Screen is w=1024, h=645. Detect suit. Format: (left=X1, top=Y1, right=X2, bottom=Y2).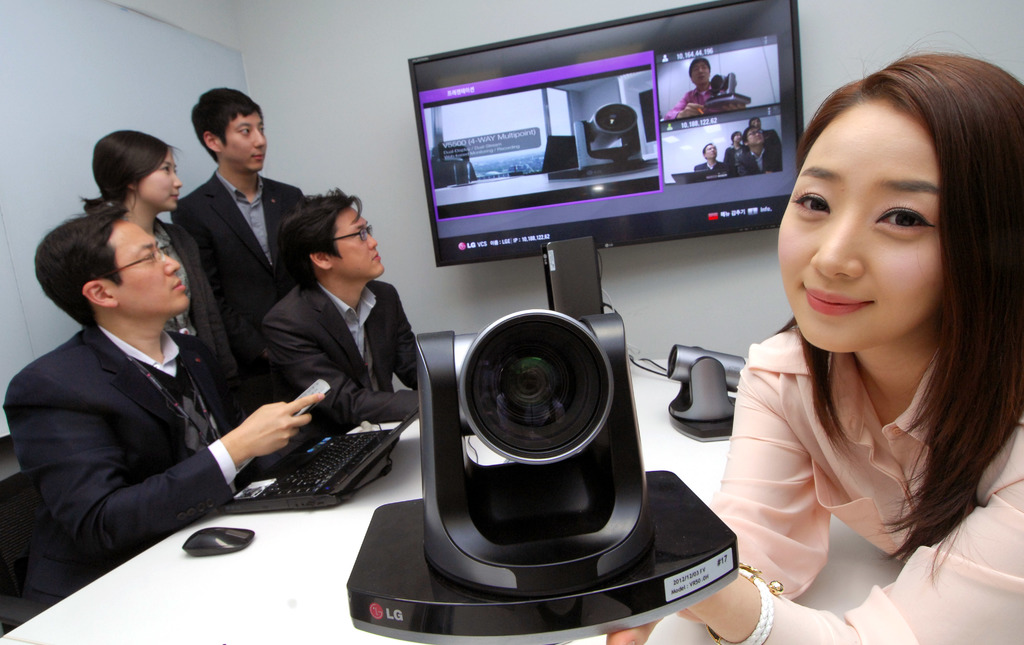
(left=257, top=274, right=419, bottom=421).
